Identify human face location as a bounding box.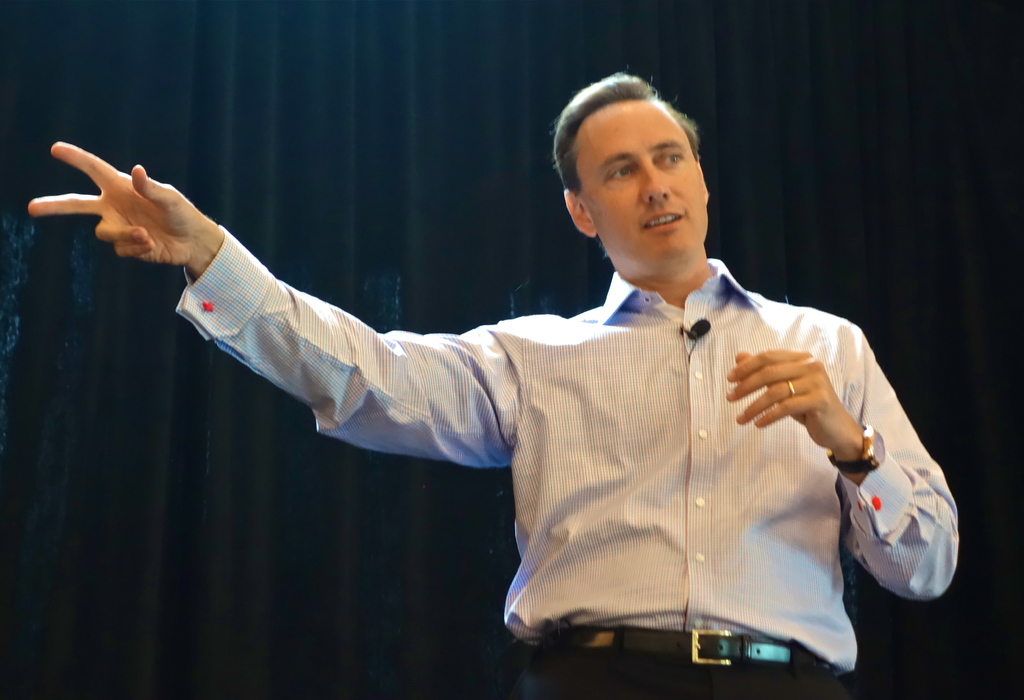
(x1=576, y1=102, x2=703, y2=271).
